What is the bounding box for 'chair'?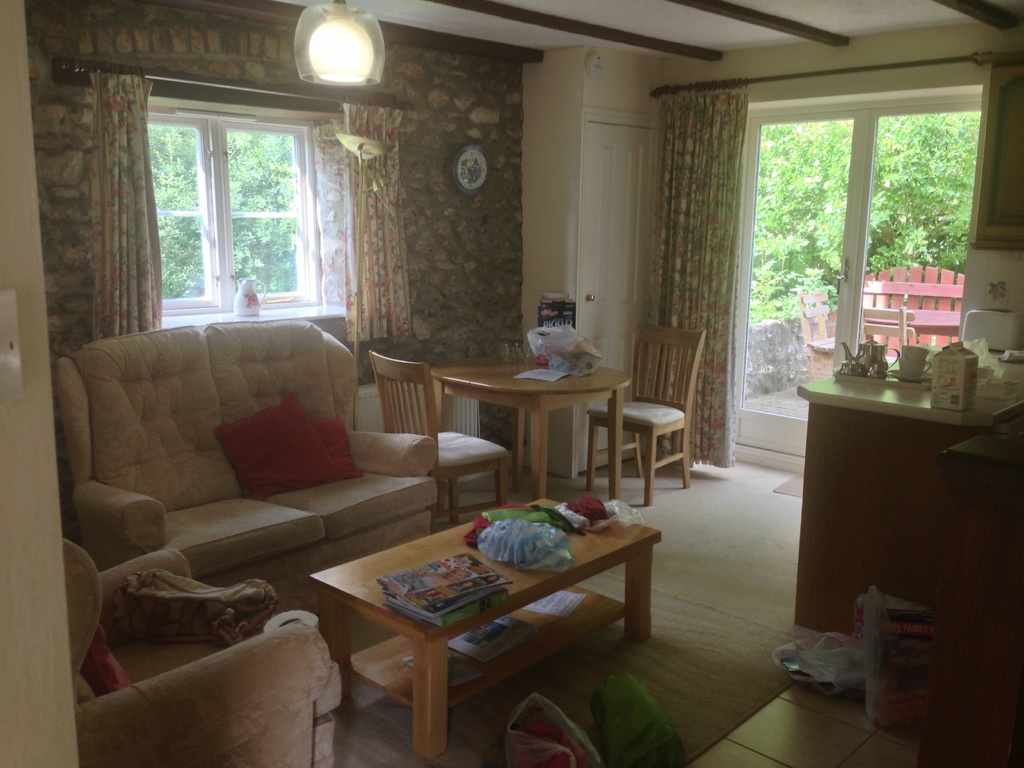
60 531 353 767.
